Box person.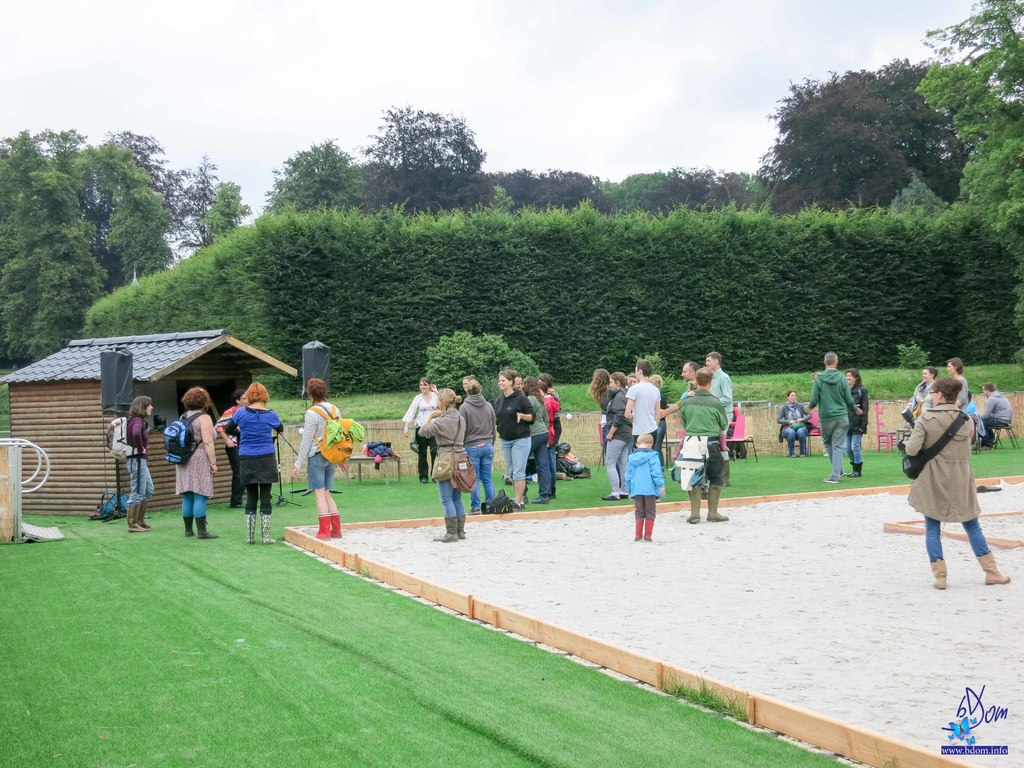
bbox=[777, 392, 814, 454].
